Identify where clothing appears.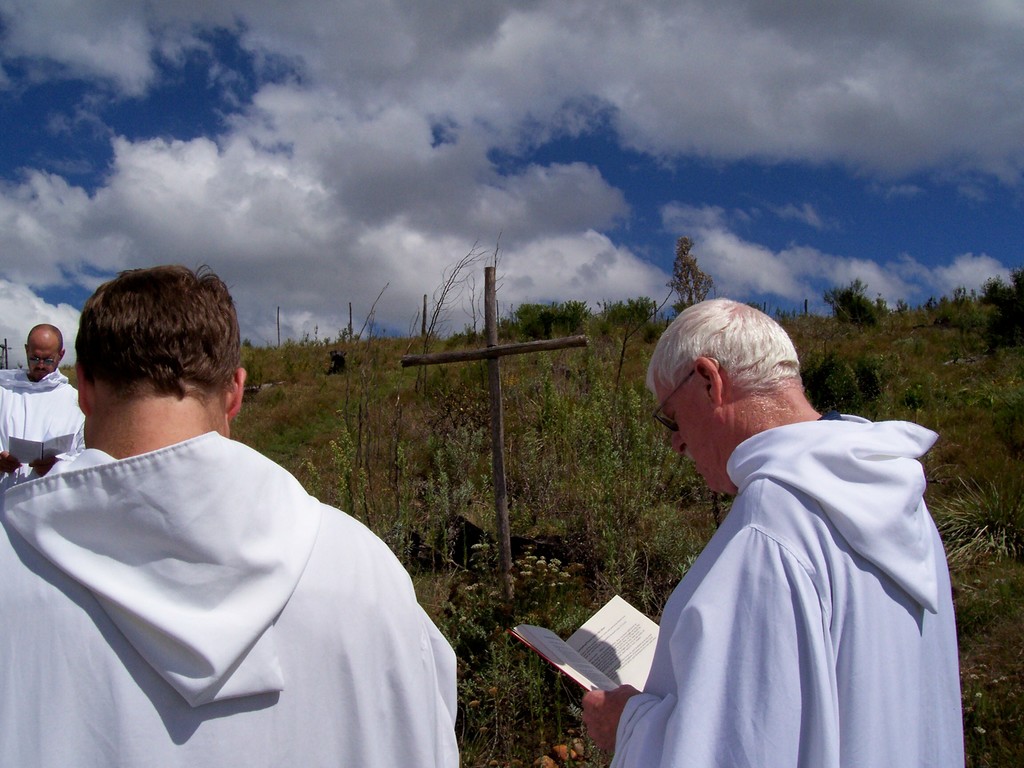
Appears at x1=0 y1=362 x2=91 y2=491.
